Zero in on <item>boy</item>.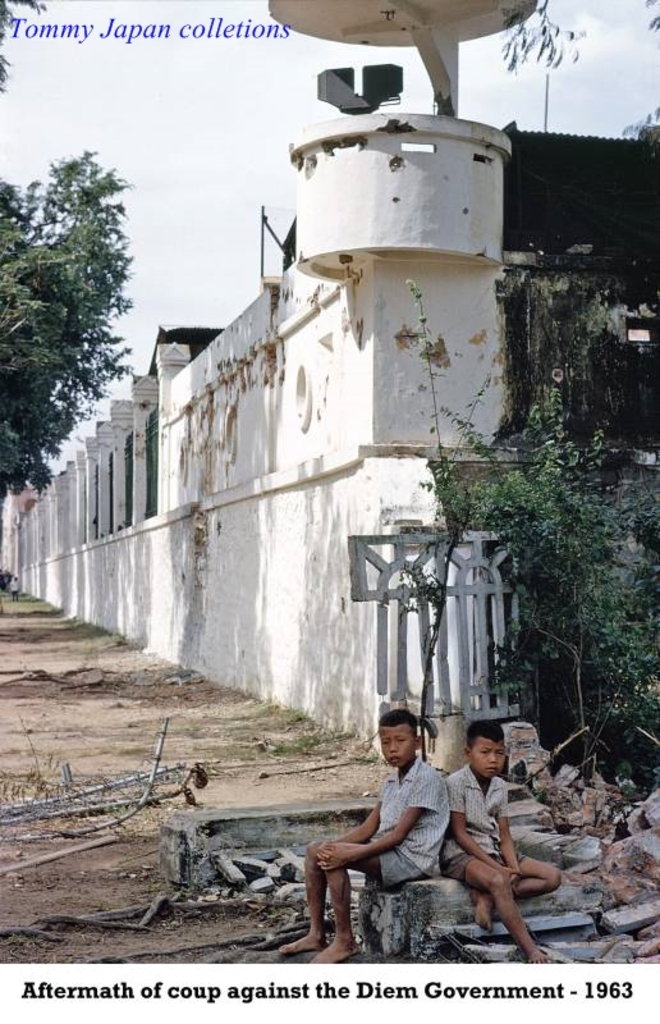
Zeroed in: 280:707:452:961.
